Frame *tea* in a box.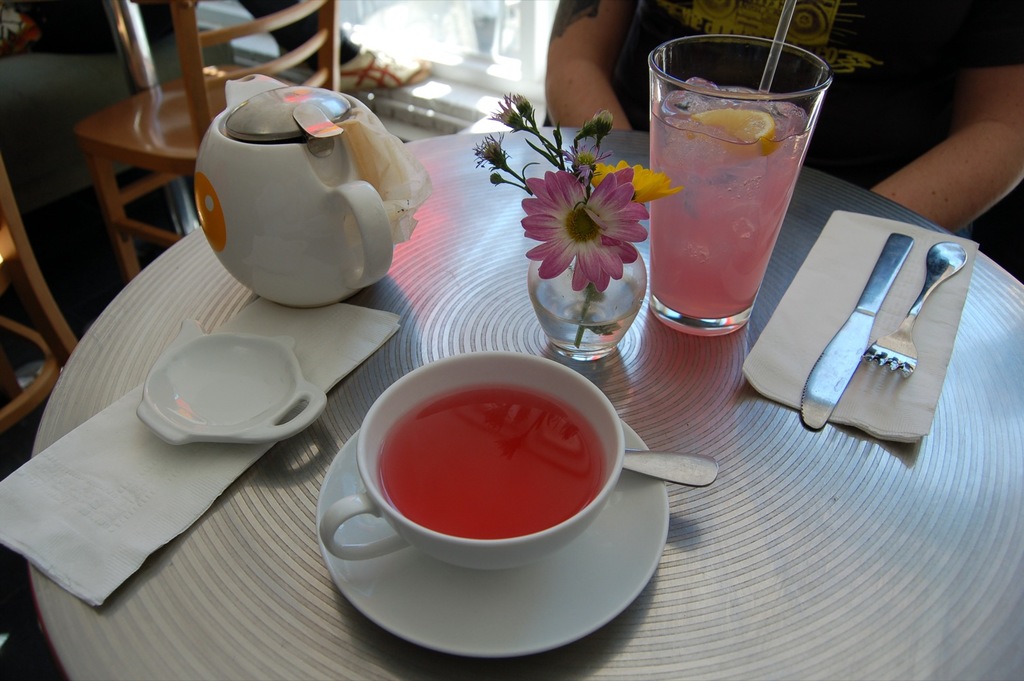
bbox=(380, 384, 609, 537).
